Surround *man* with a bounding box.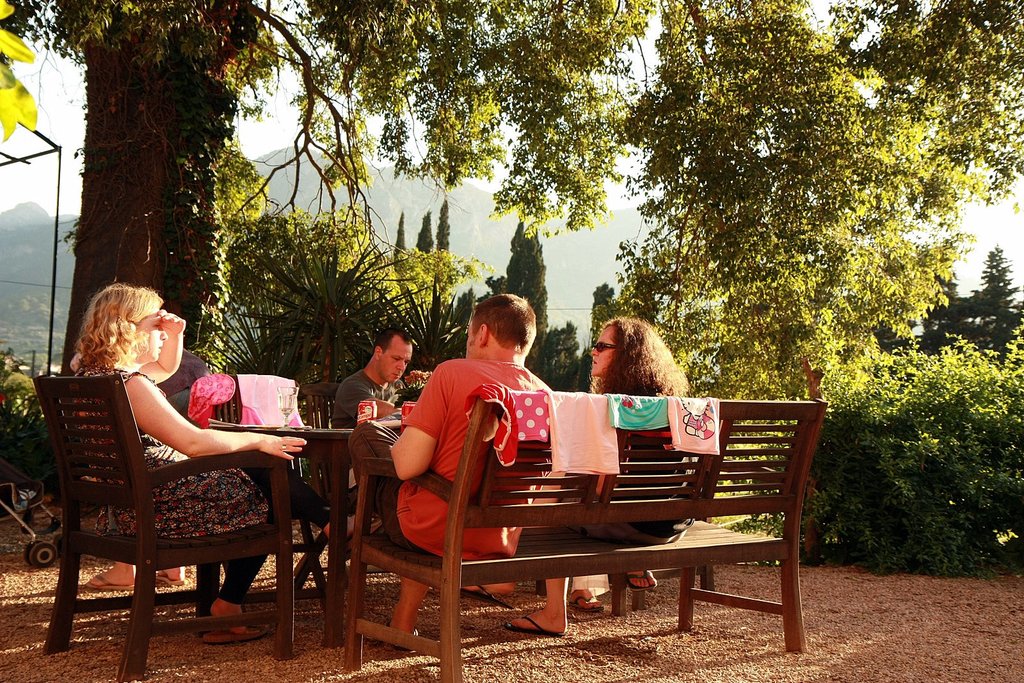
select_region(332, 325, 424, 556).
